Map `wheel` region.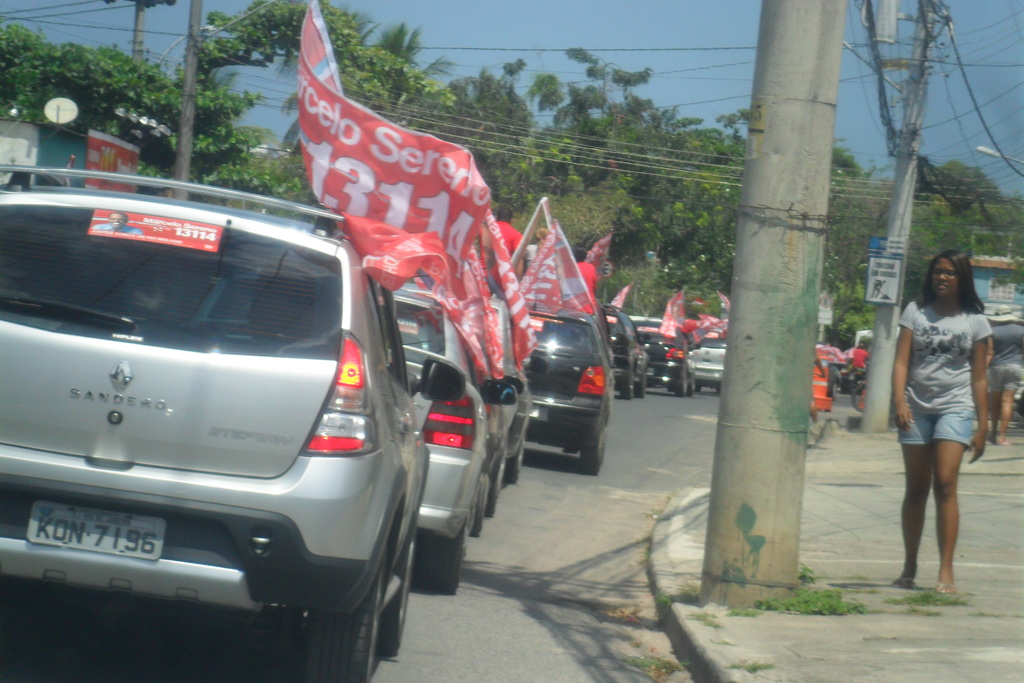
Mapped to (508,438,524,485).
